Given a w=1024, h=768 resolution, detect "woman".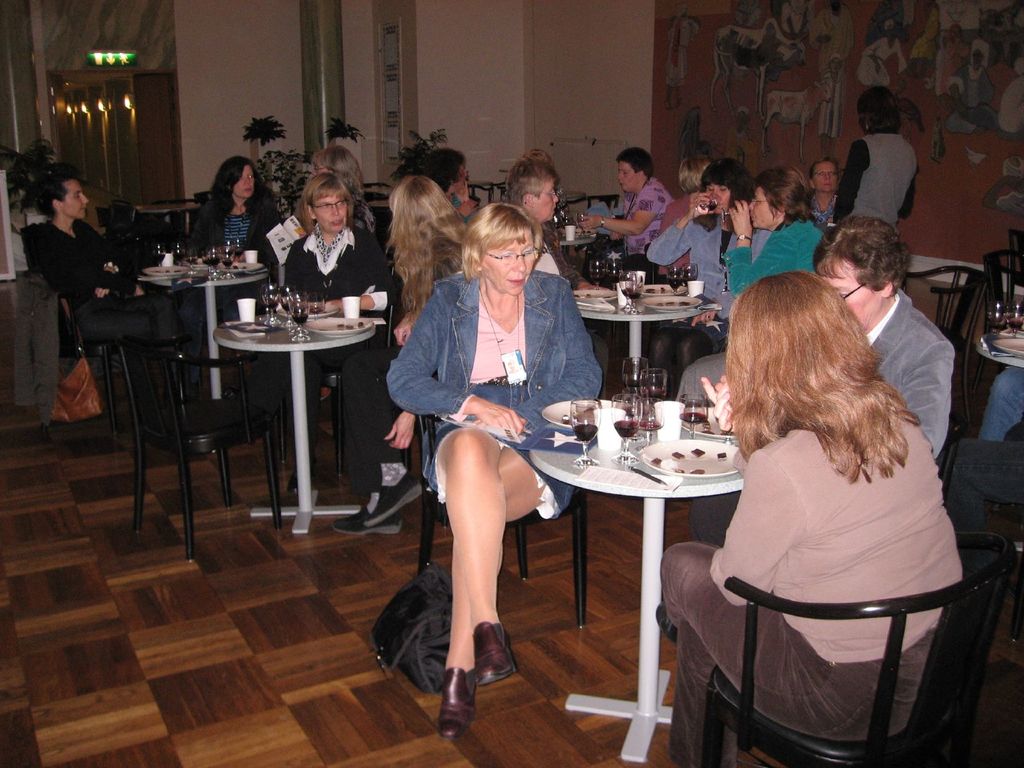
region(805, 216, 963, 458).
